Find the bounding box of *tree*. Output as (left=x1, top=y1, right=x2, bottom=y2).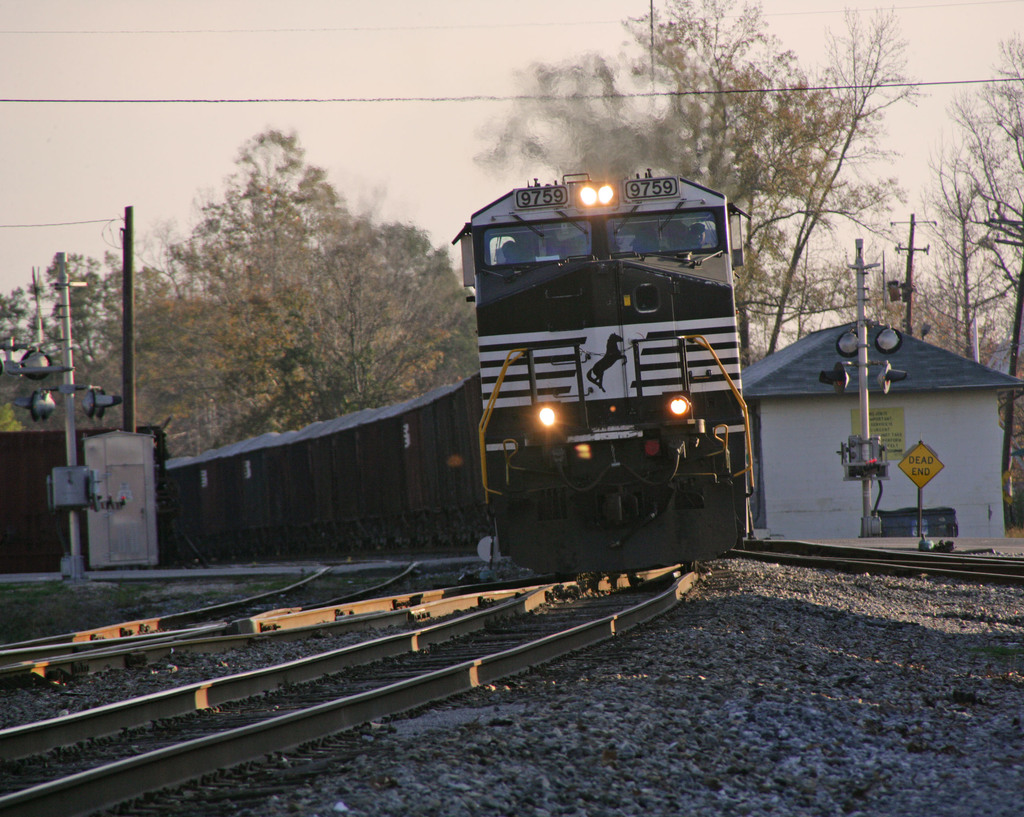
(left=883, top=33, right=1023, bottom=514).
